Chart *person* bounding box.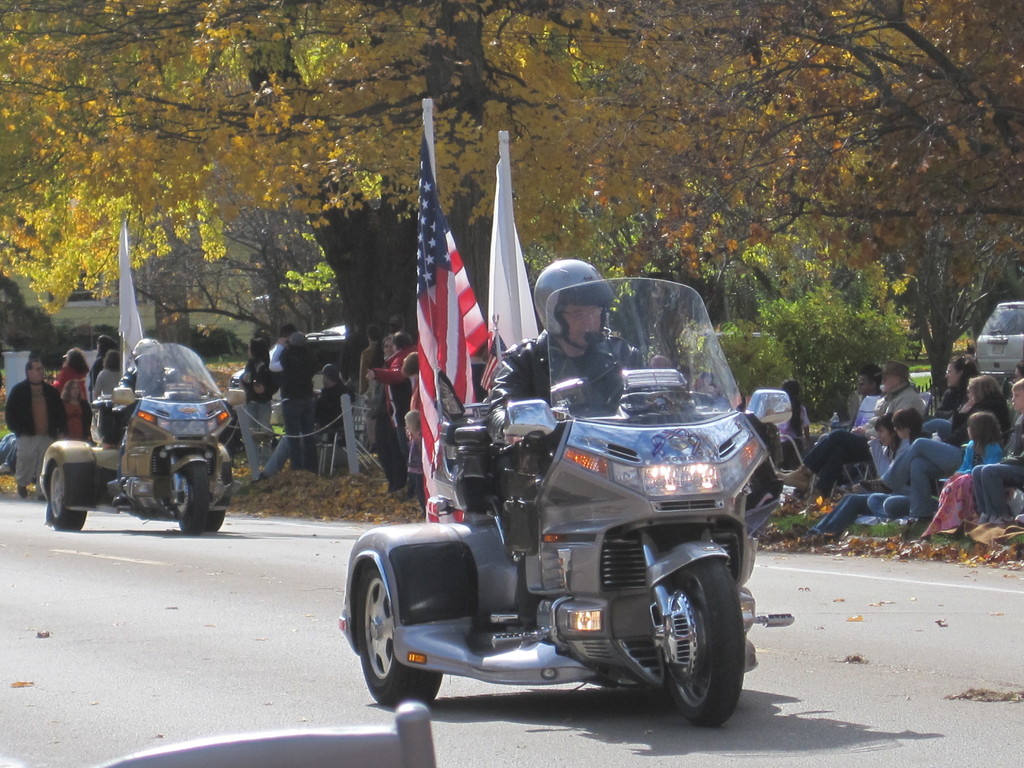
Charted: BBox(806, 371, 934, 491).
